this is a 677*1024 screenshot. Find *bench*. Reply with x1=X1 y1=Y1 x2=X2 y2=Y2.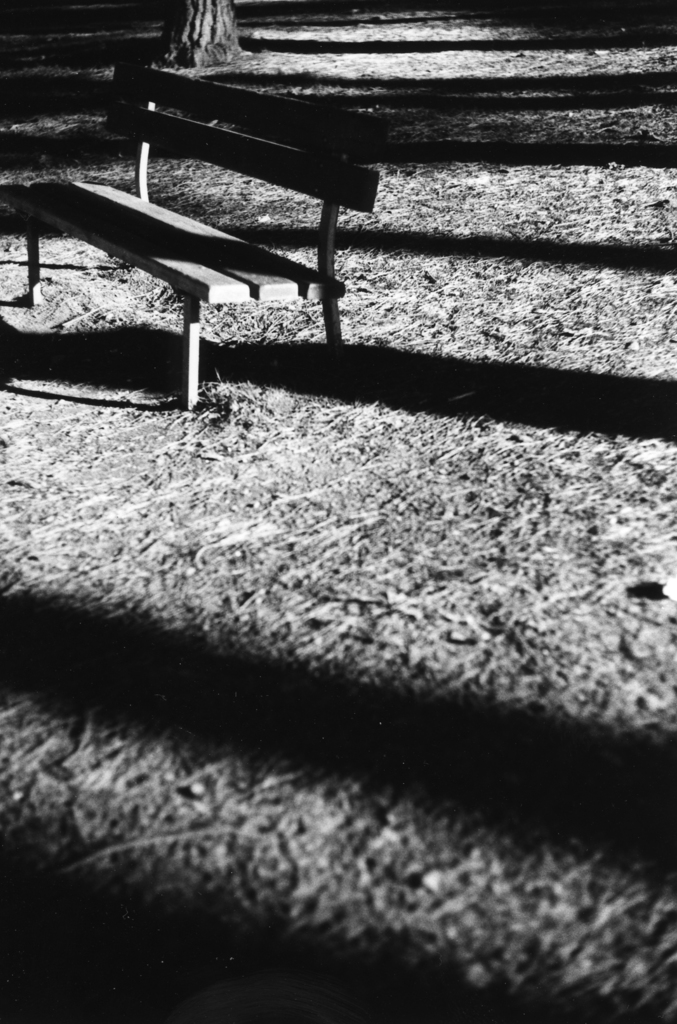
x1=26 y1=49 x2=388 y2=409.
